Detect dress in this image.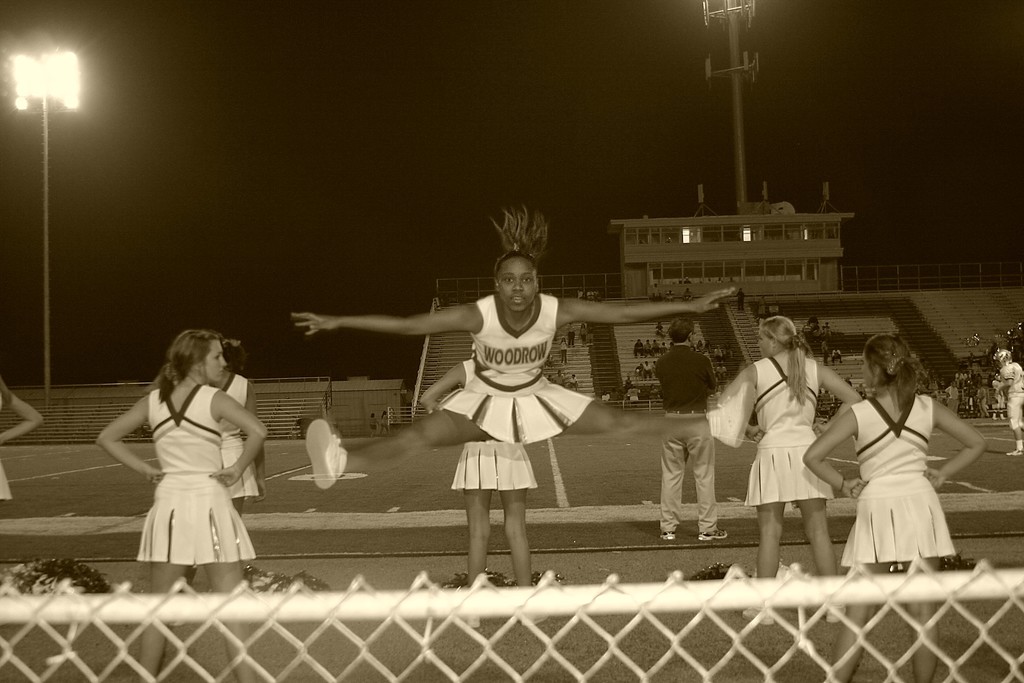
Detection: bbox=(221, 372, 259, 500).
